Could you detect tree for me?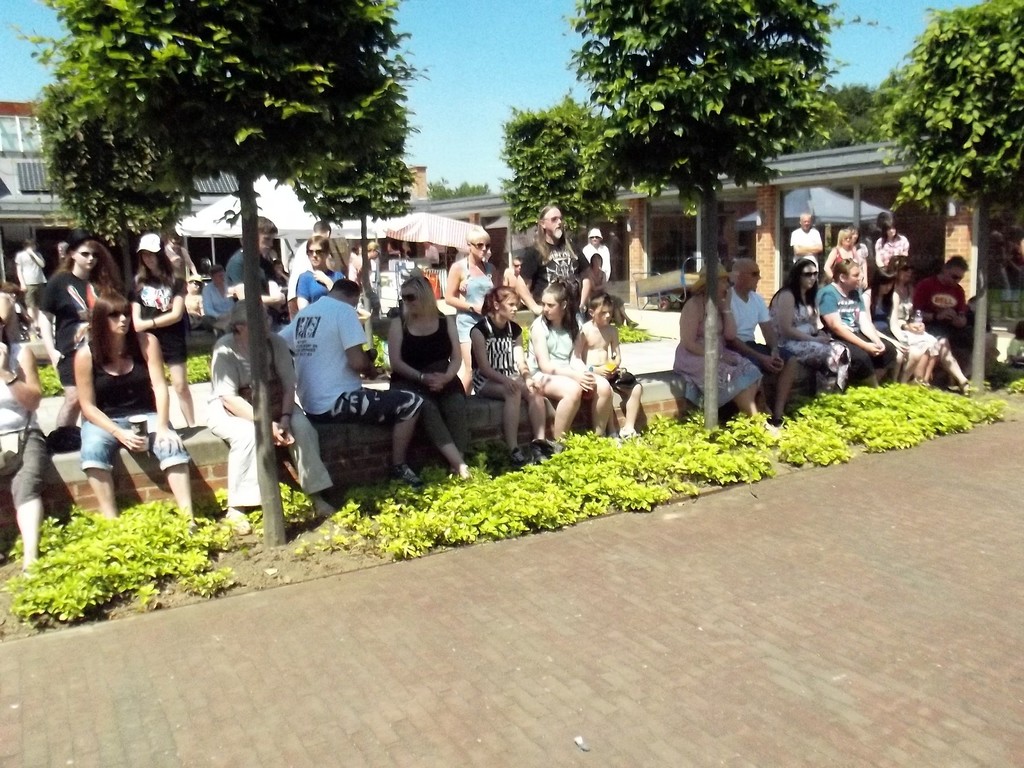
Detection result: {"x1": 3, "y1": 0, "x2": 427, "y2": 547}.
